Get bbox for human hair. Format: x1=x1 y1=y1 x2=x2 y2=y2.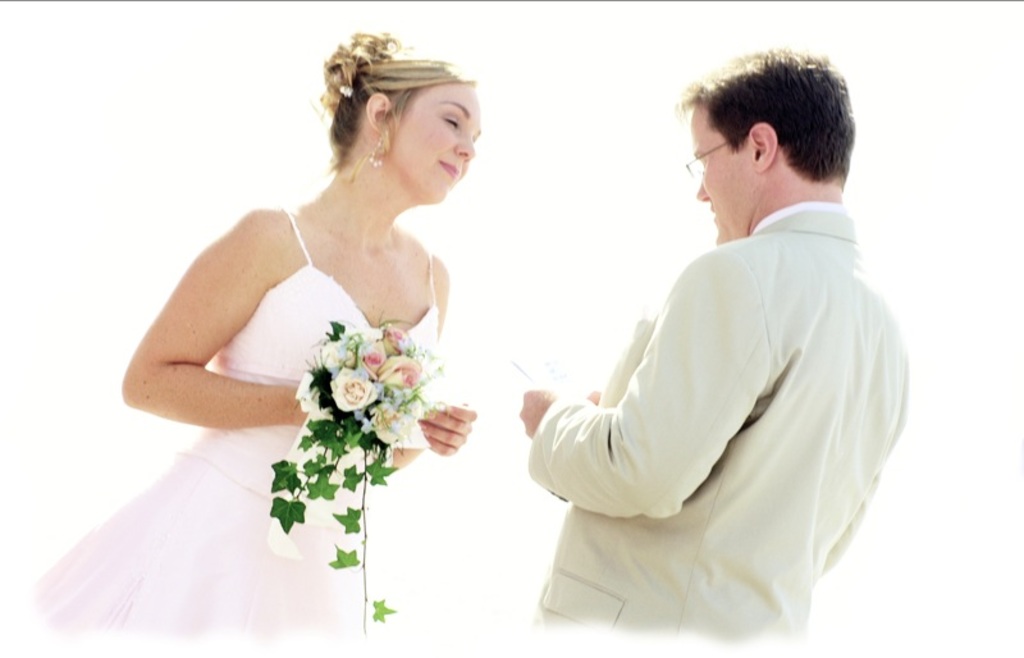
x1=686 y1=49 x2=860 y2=204.
